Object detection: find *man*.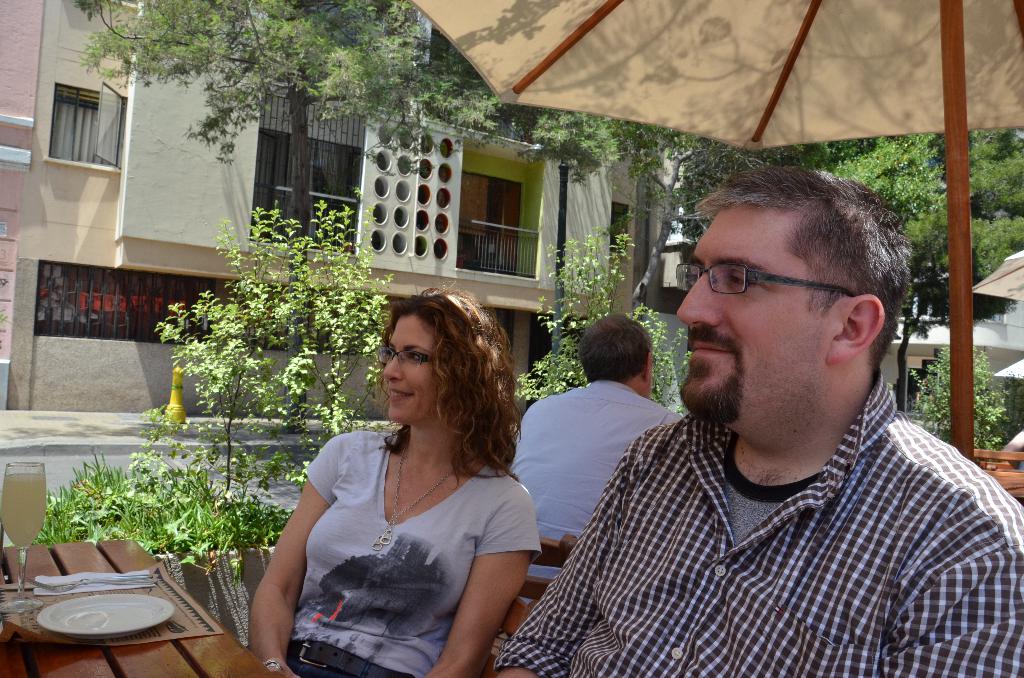
515, 153, 1009, 666.
